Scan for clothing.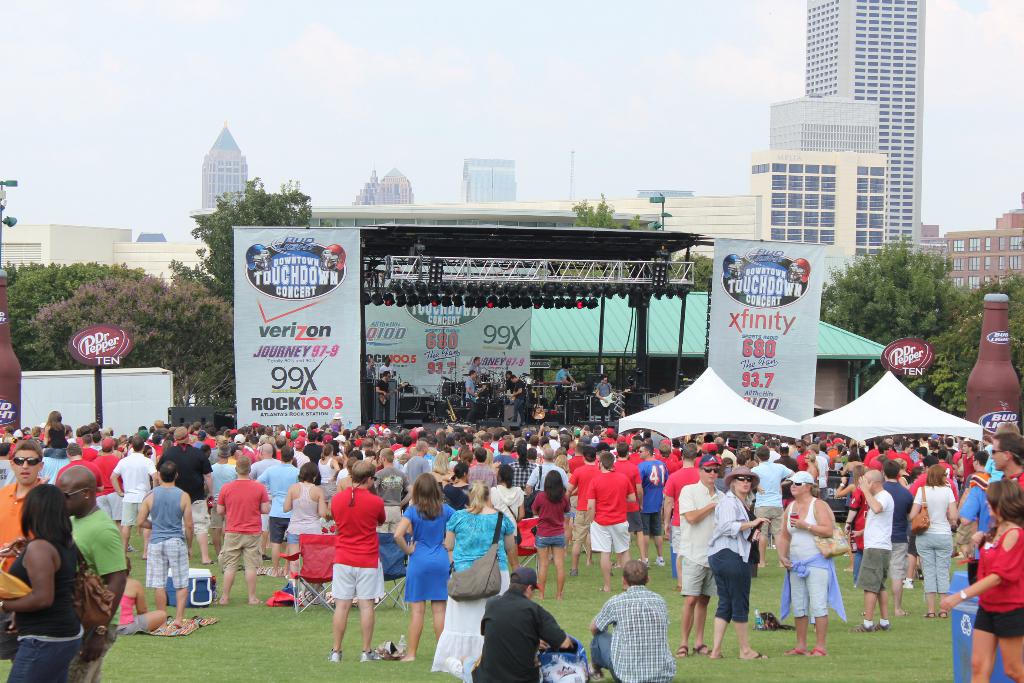
Scan result: (left=706, top=495, right=767, bottom=628).
